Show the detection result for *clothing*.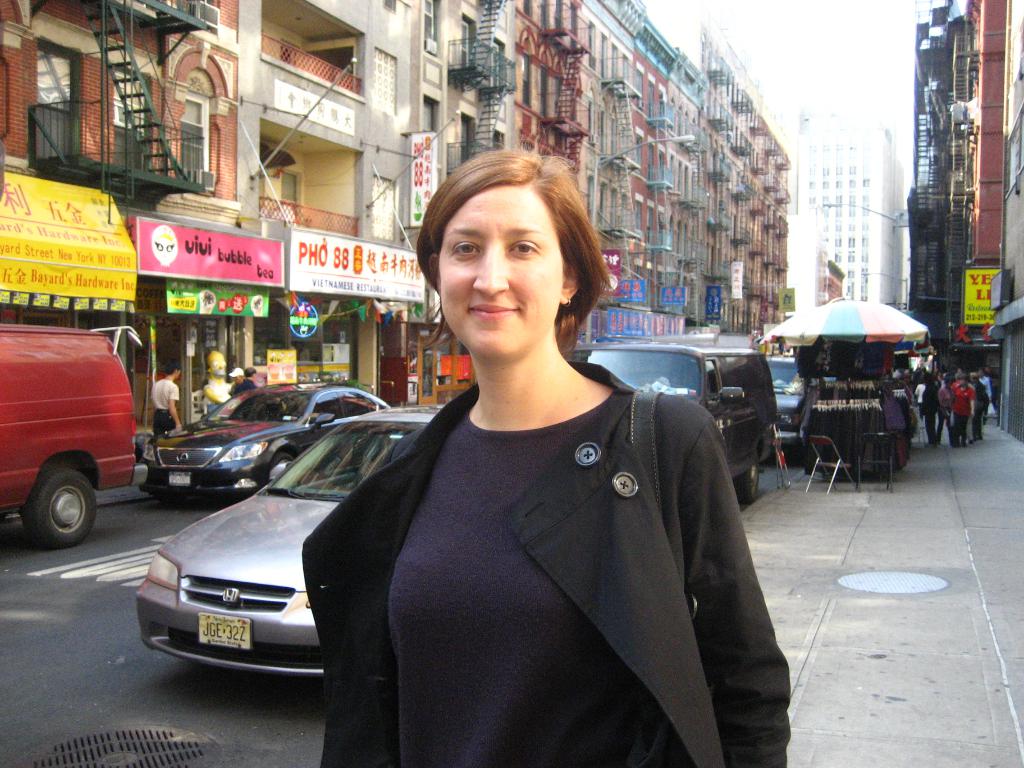
292 326 782 767.
